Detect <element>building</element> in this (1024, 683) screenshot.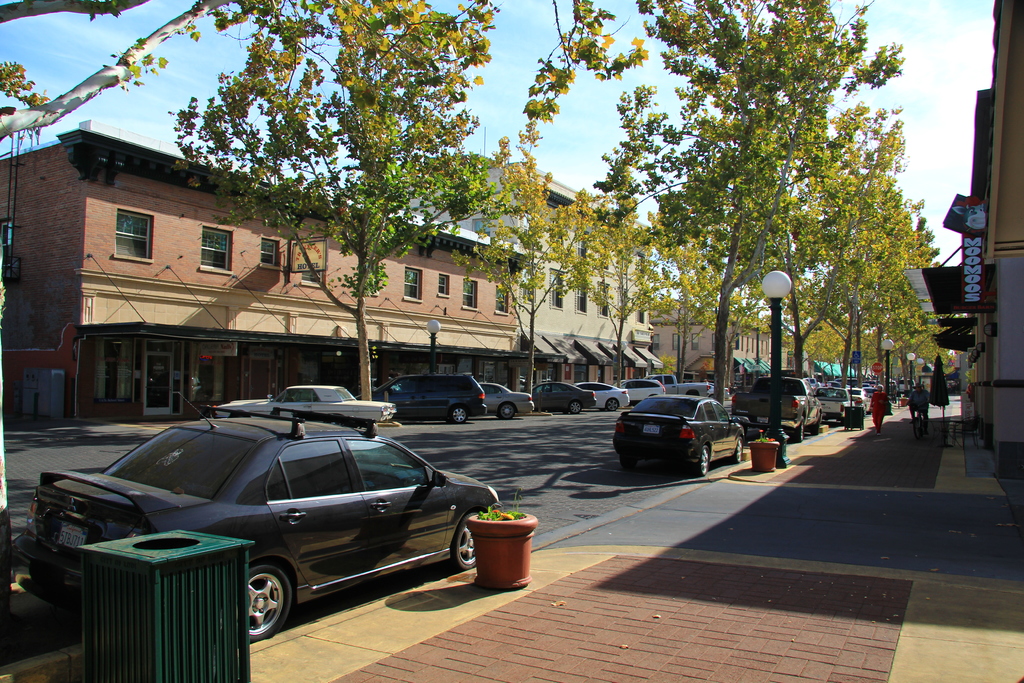
Detection: region(348, 152, 655, 393).
